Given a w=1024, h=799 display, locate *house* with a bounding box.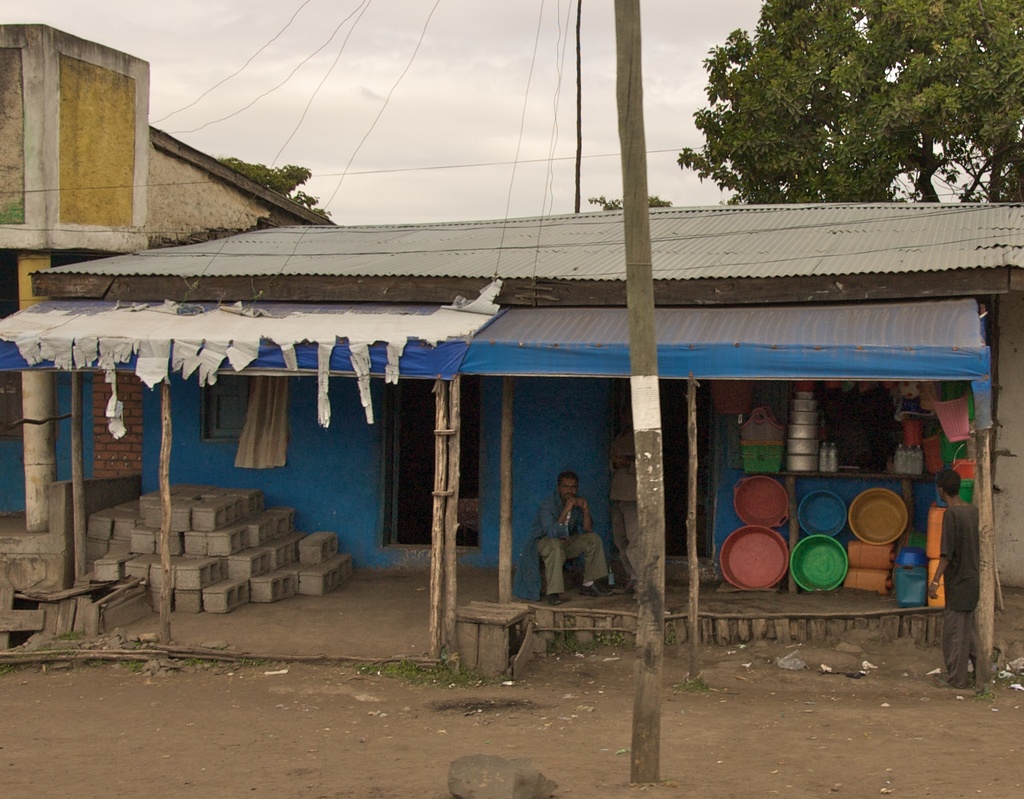
Located: select_region(29, 204, 1023, 646).
